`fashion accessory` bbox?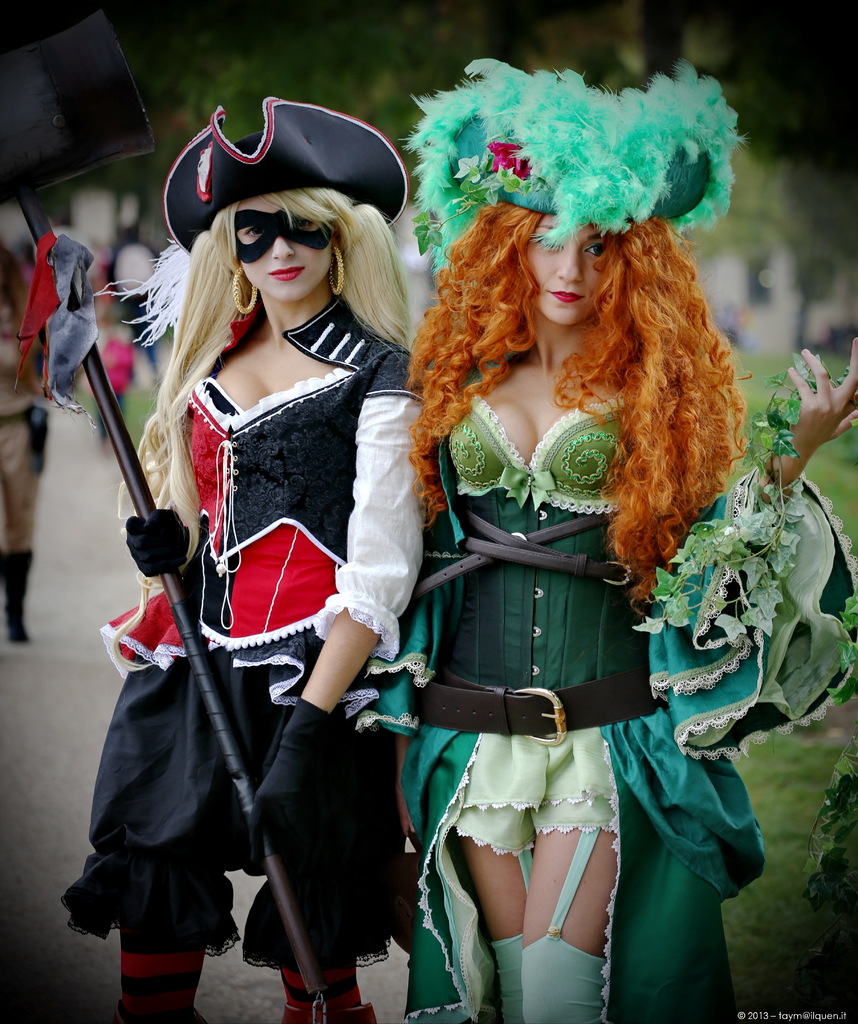
[160, 80, 398, 252]
